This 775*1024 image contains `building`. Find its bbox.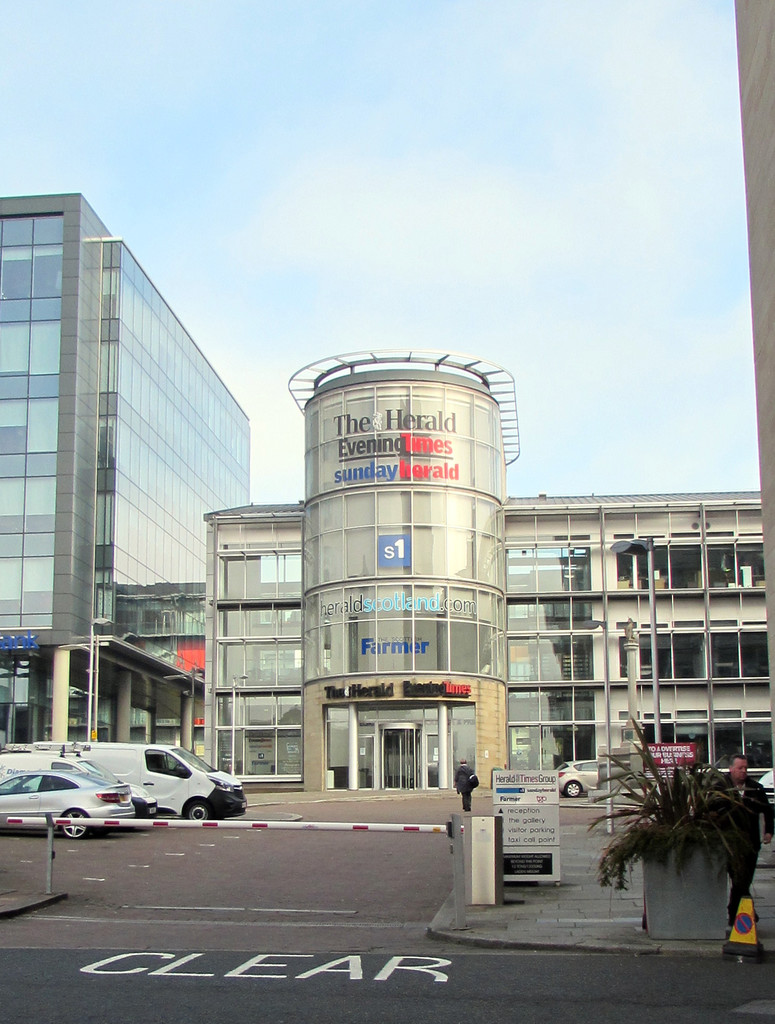
(left=0, top=195, right=259, bottom=741).
